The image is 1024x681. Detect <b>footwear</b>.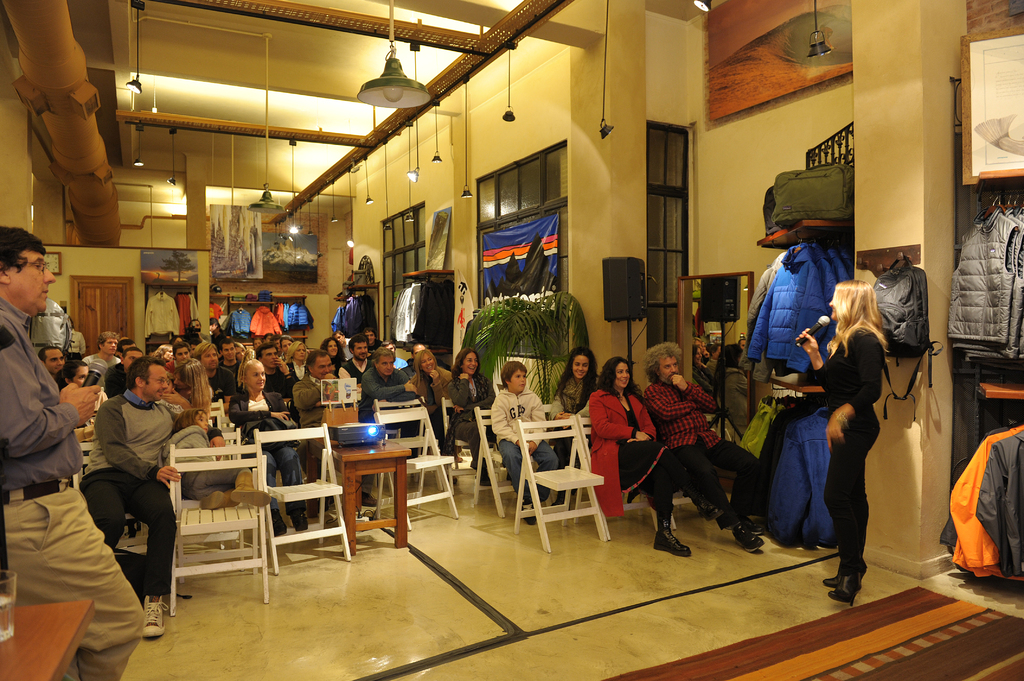
Detection: select_region(143, 592, 164, 636).
